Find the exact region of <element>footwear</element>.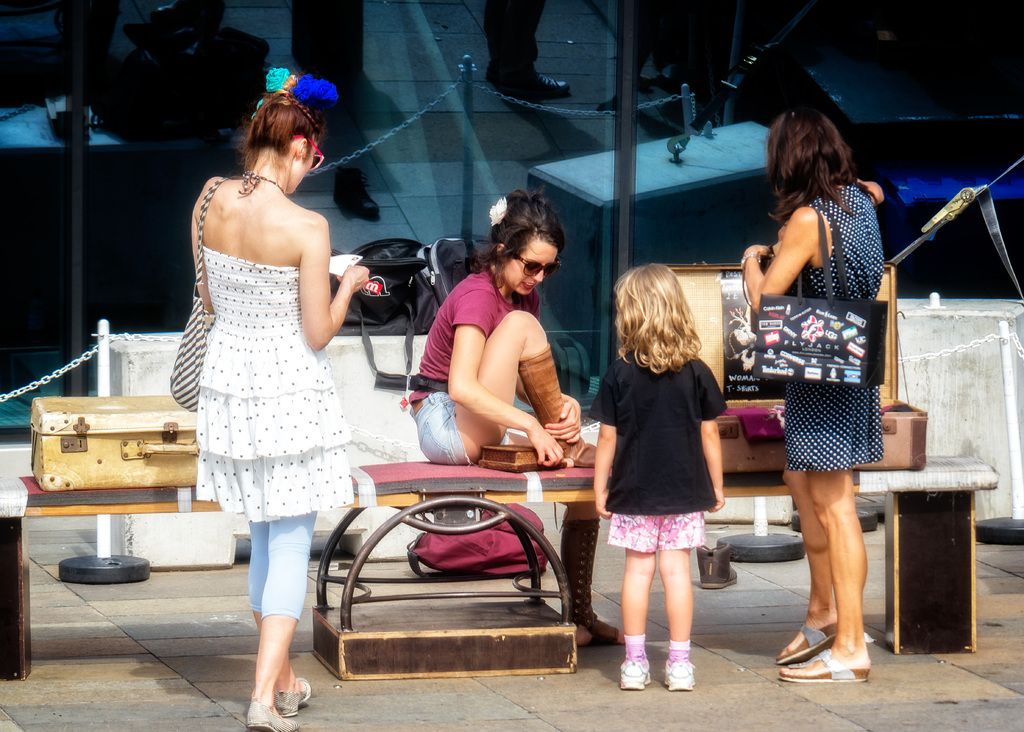
Exact region: Rect(617, 633, 653, 691).
